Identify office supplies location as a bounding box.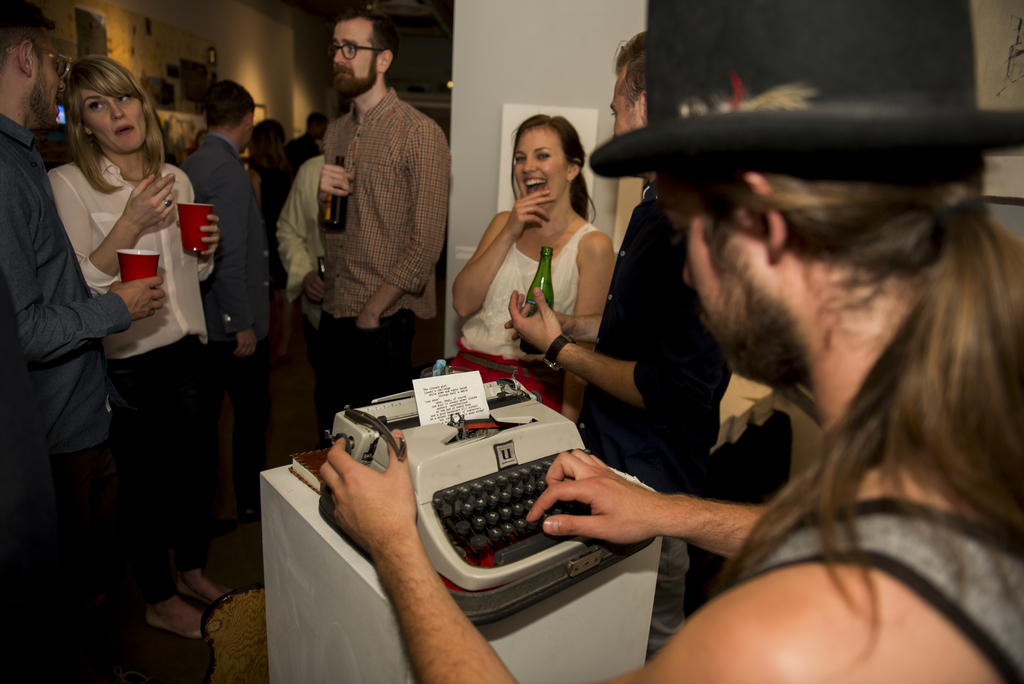
[357, 393, 634, 598].
